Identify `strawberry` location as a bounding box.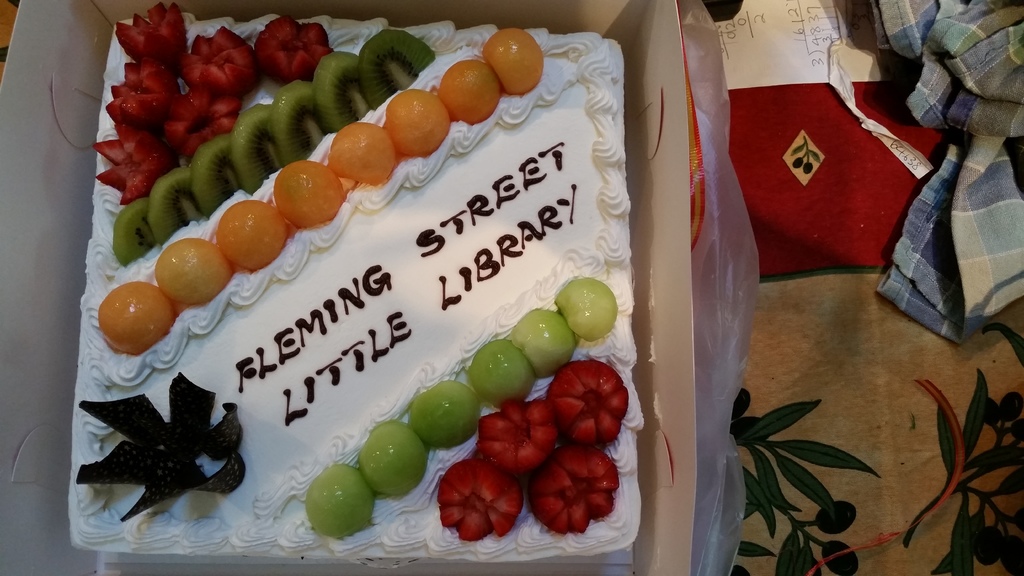
[93,124,178,207].
